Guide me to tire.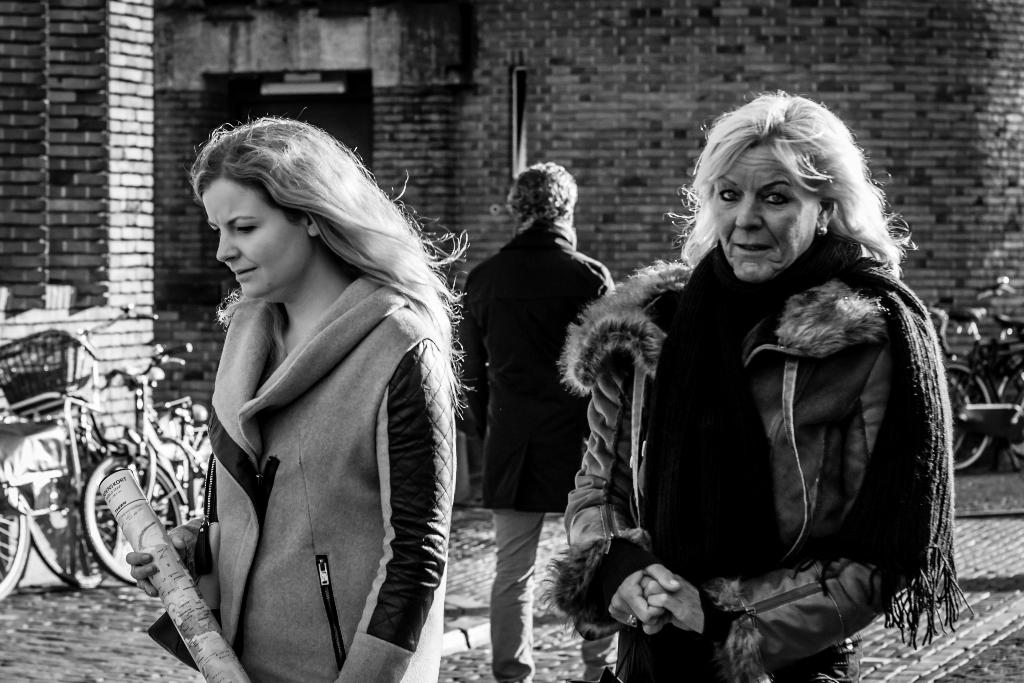
Guidance: 0 491 27 604.
